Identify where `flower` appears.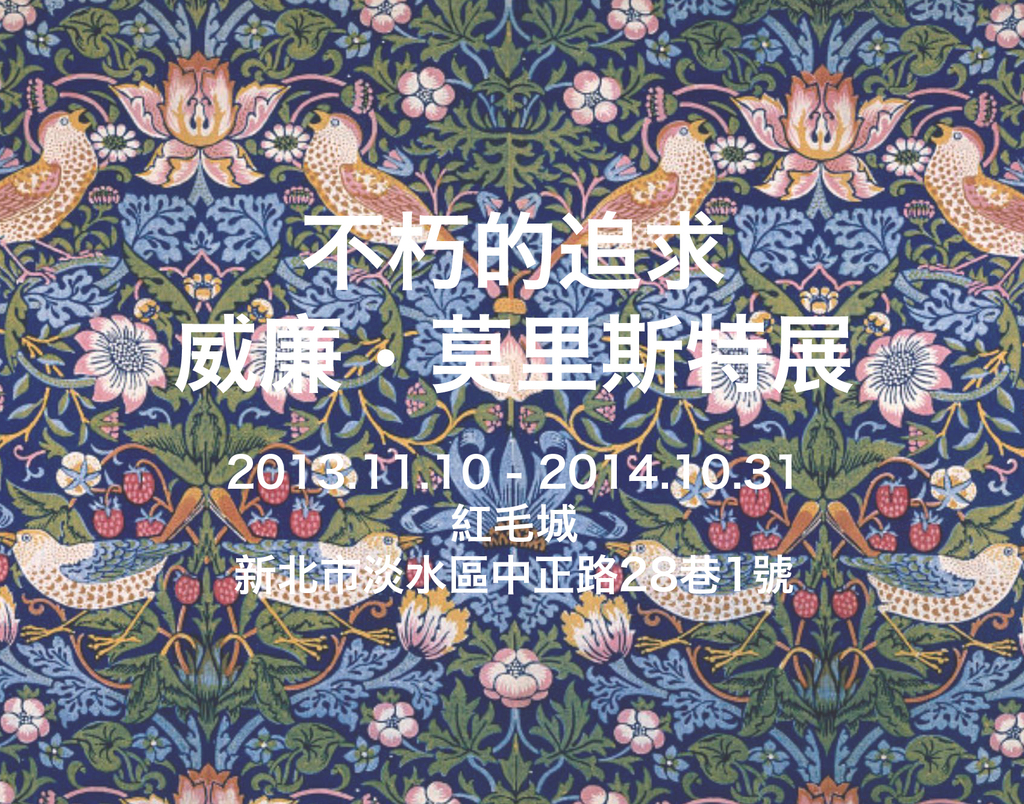
Appears at rect(618, 0, 657, 46).
